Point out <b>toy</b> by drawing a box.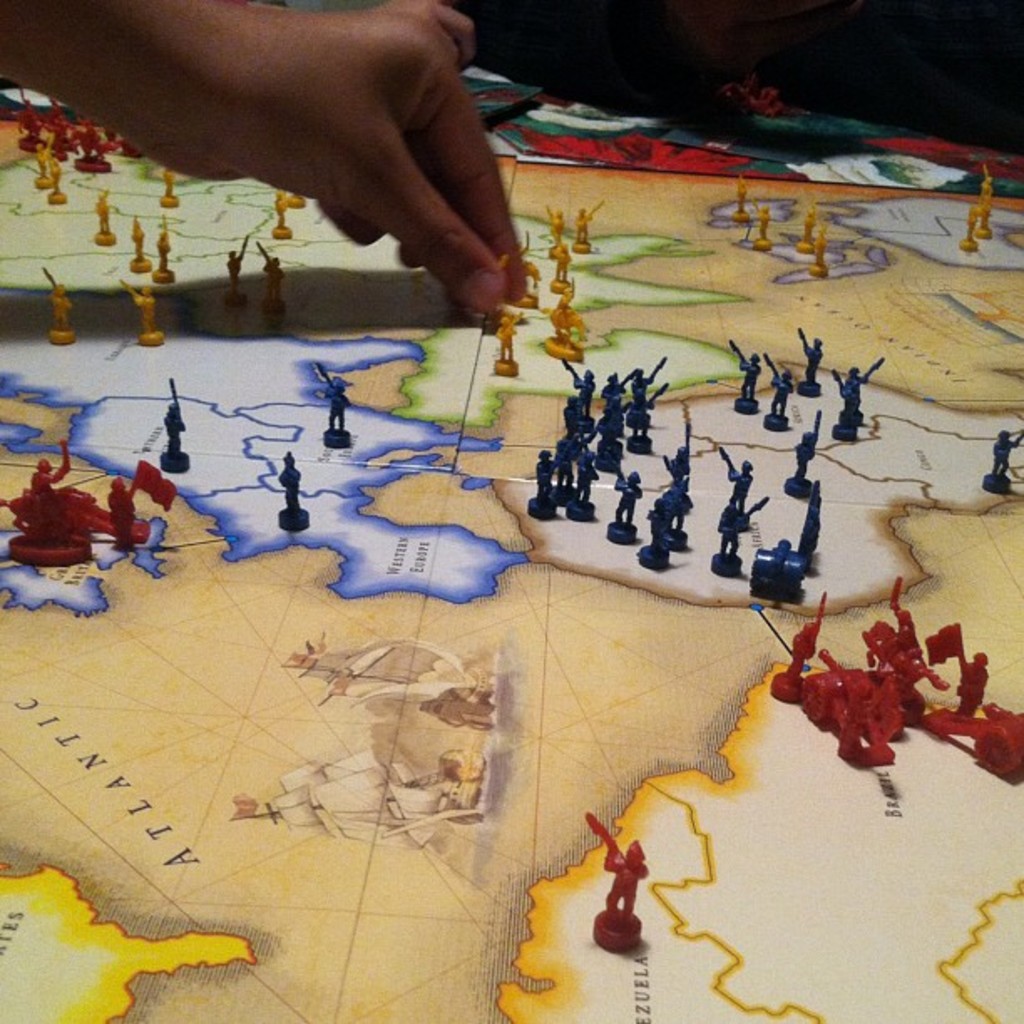
{"left": 629, "top": 356, "right": 664, "bottom": 425}.
